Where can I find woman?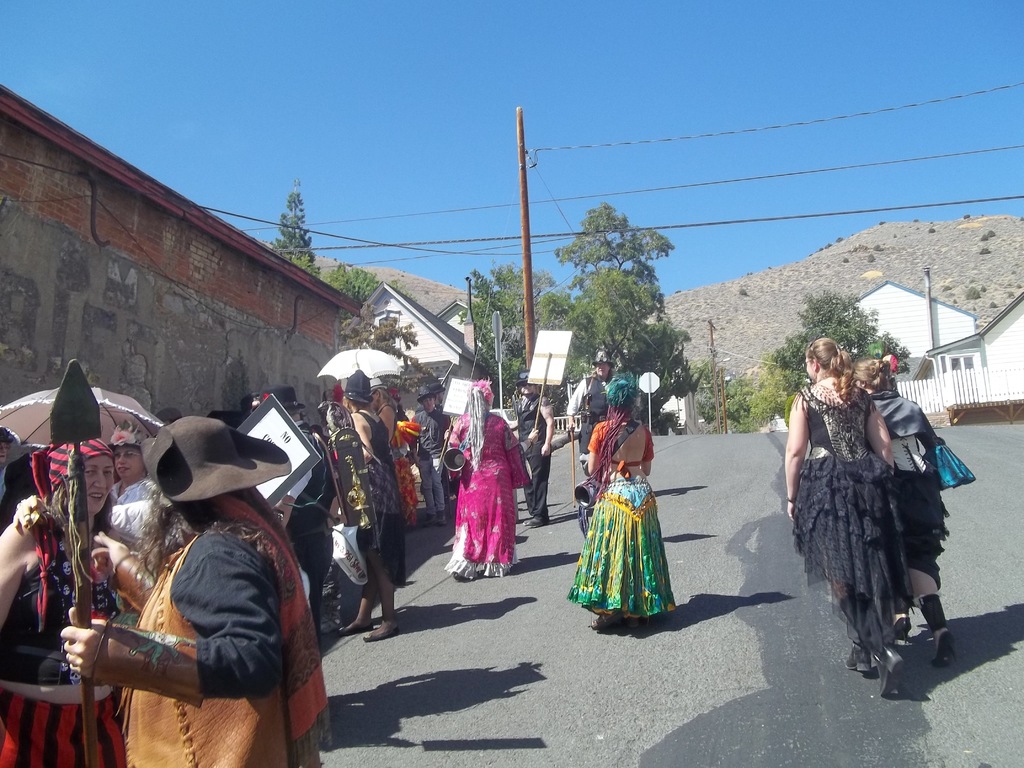
You can find it at Rect(851, 355, 947, 676).
